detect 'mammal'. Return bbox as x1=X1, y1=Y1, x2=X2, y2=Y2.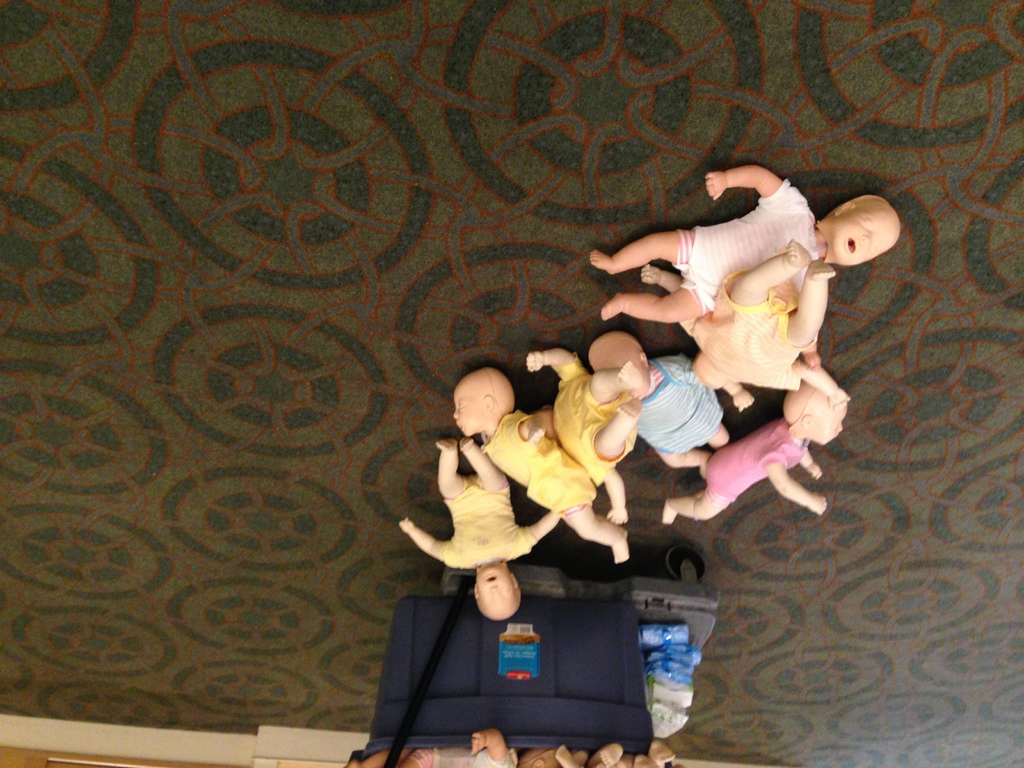
x1=522, y1=743, x2=583, y2=767.
